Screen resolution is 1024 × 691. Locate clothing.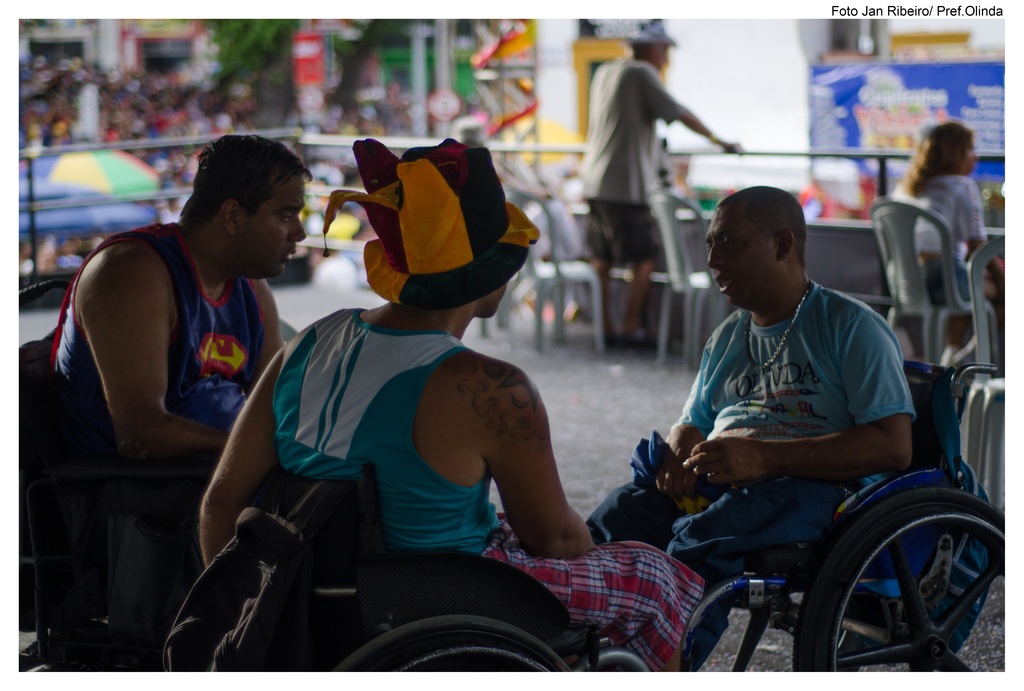
x1=883 y1=167 x2=995 y2=299.
